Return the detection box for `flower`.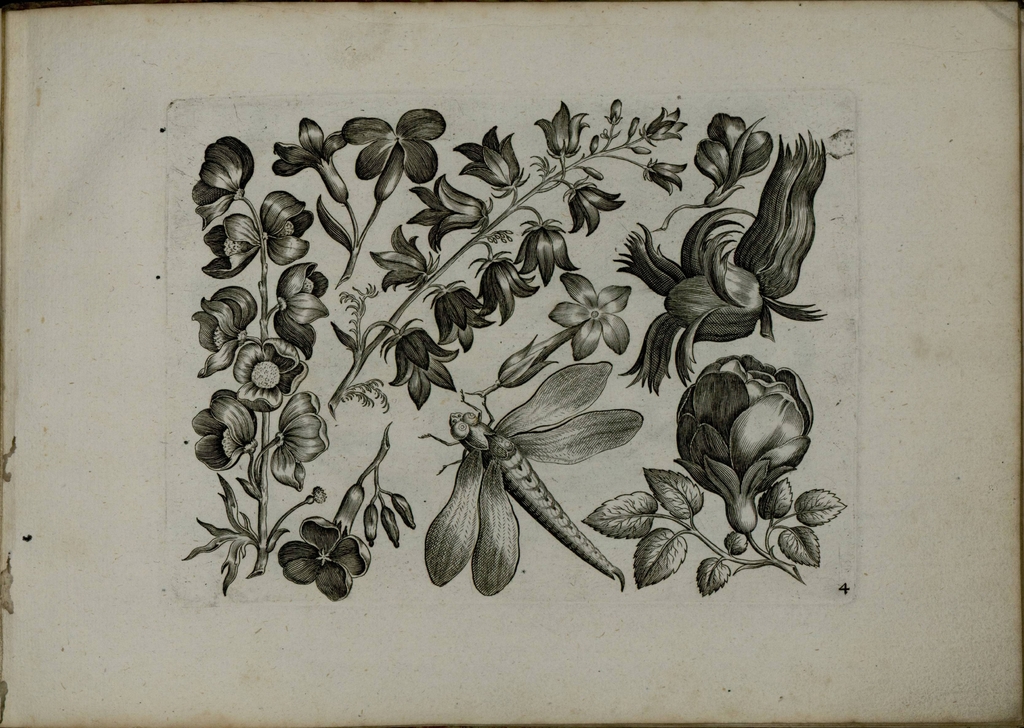
detection(565, 182, 624, 235).
